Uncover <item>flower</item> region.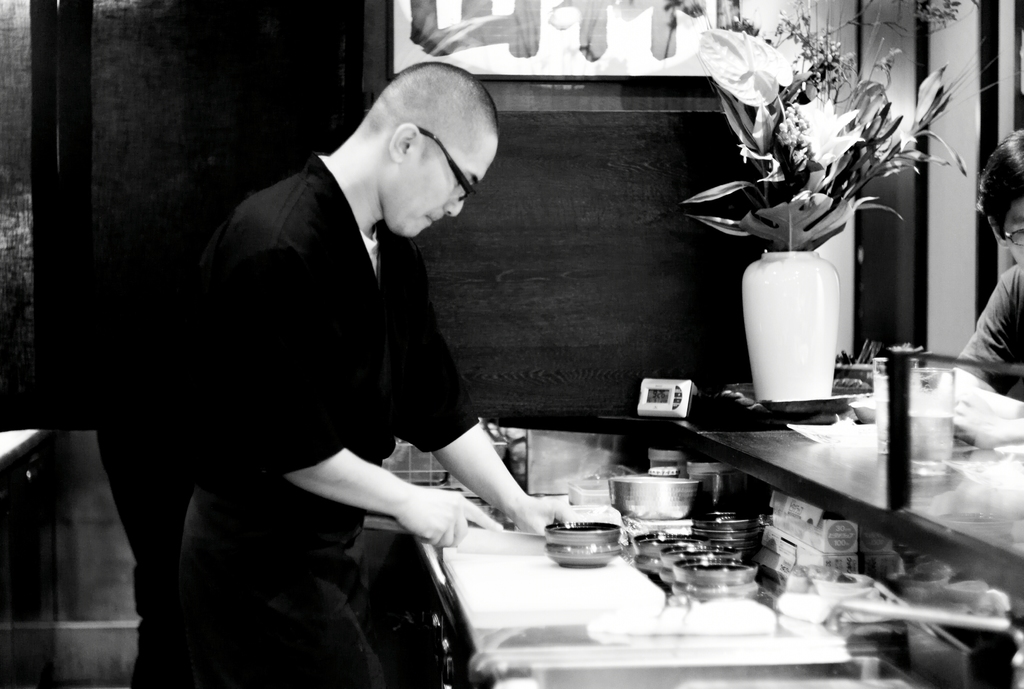
Uncovered: region(784, 97, 866, 163).
